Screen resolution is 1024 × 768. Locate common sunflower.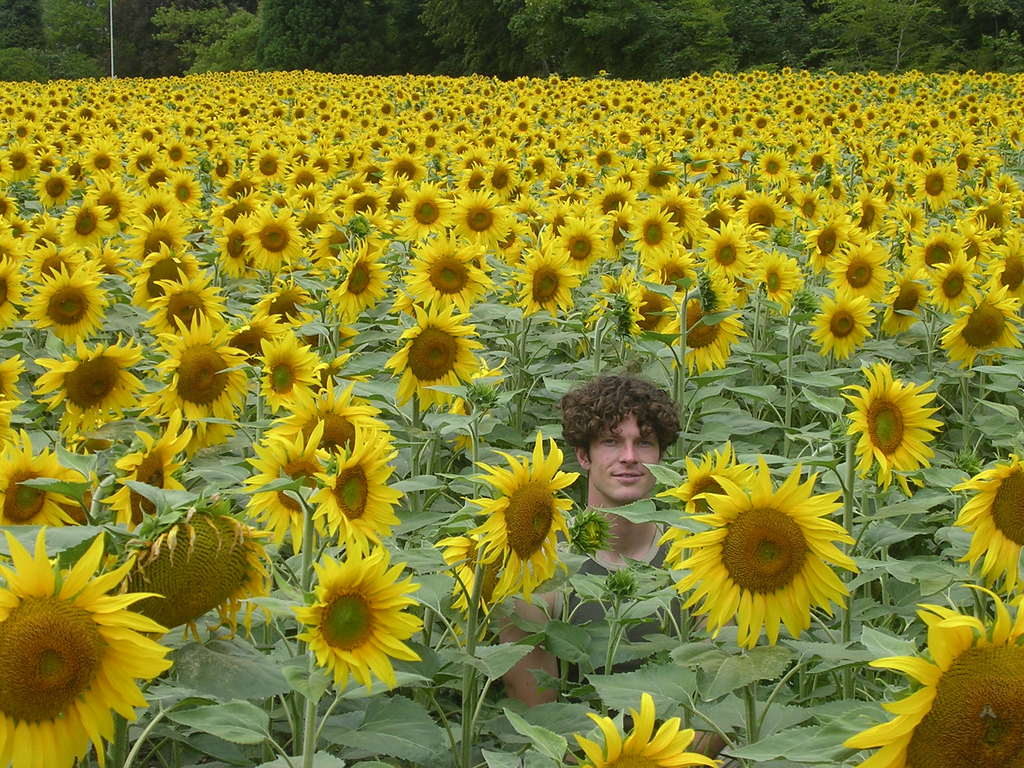
box=[241, 327, 317, 409].
